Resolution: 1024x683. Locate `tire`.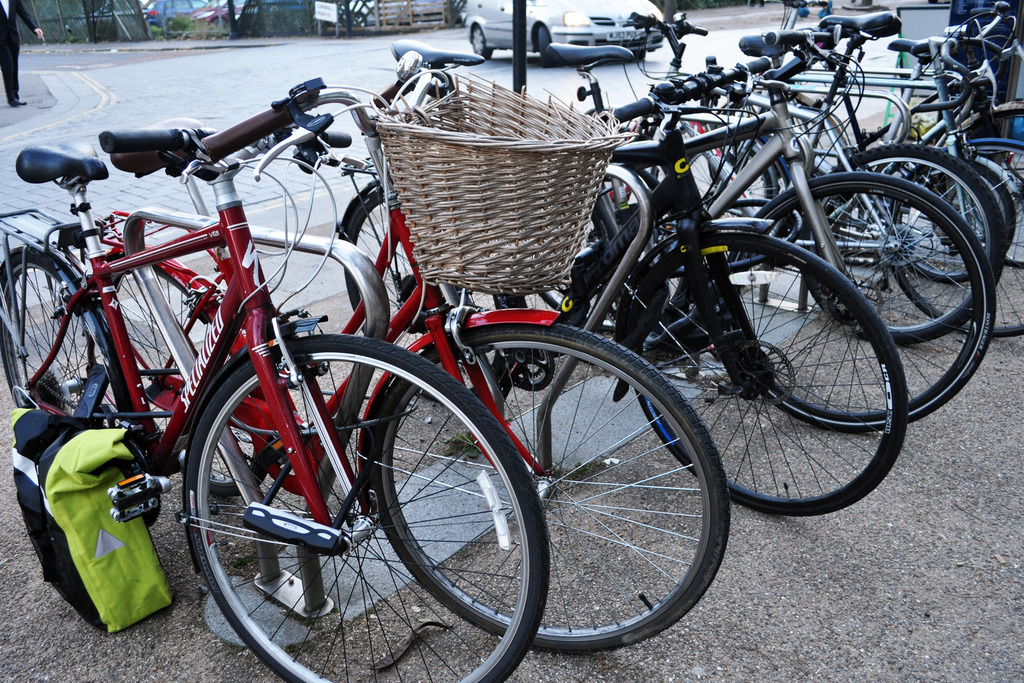
l=535, t=208, r=628, b=325.
